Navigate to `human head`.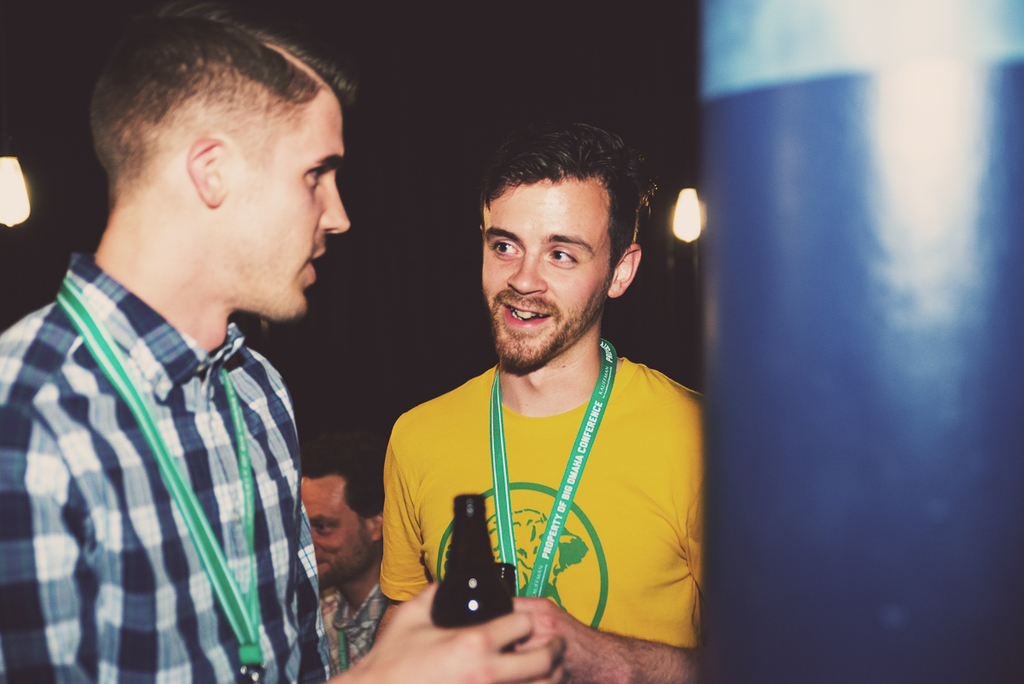
Navigation target: x1=466, y1=126, x2=657, y2=359.
